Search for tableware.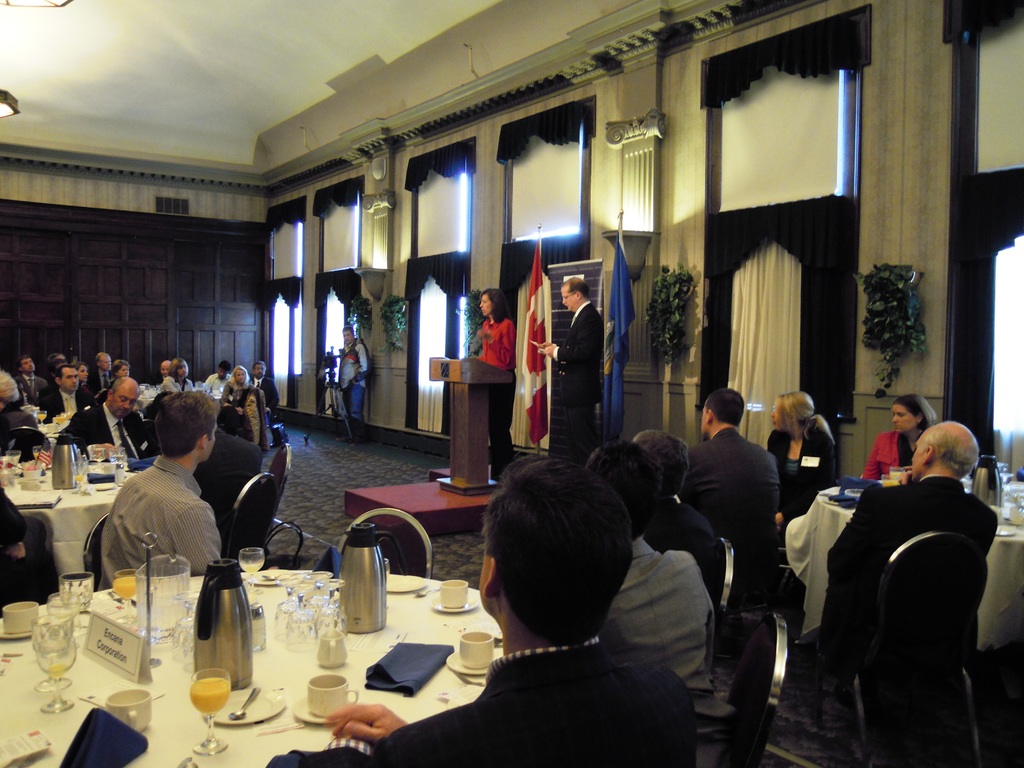
Found at bbox(111, 589, 134, 609).
